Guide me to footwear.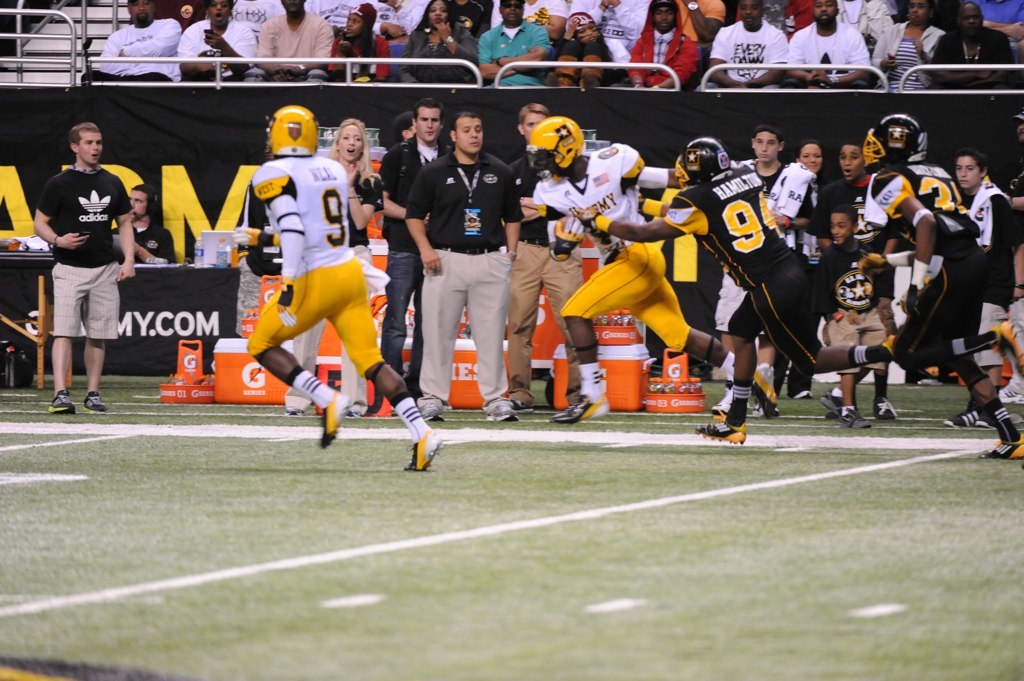
Guidance: (x1=44, y1=383, x2=76, y2=420).
